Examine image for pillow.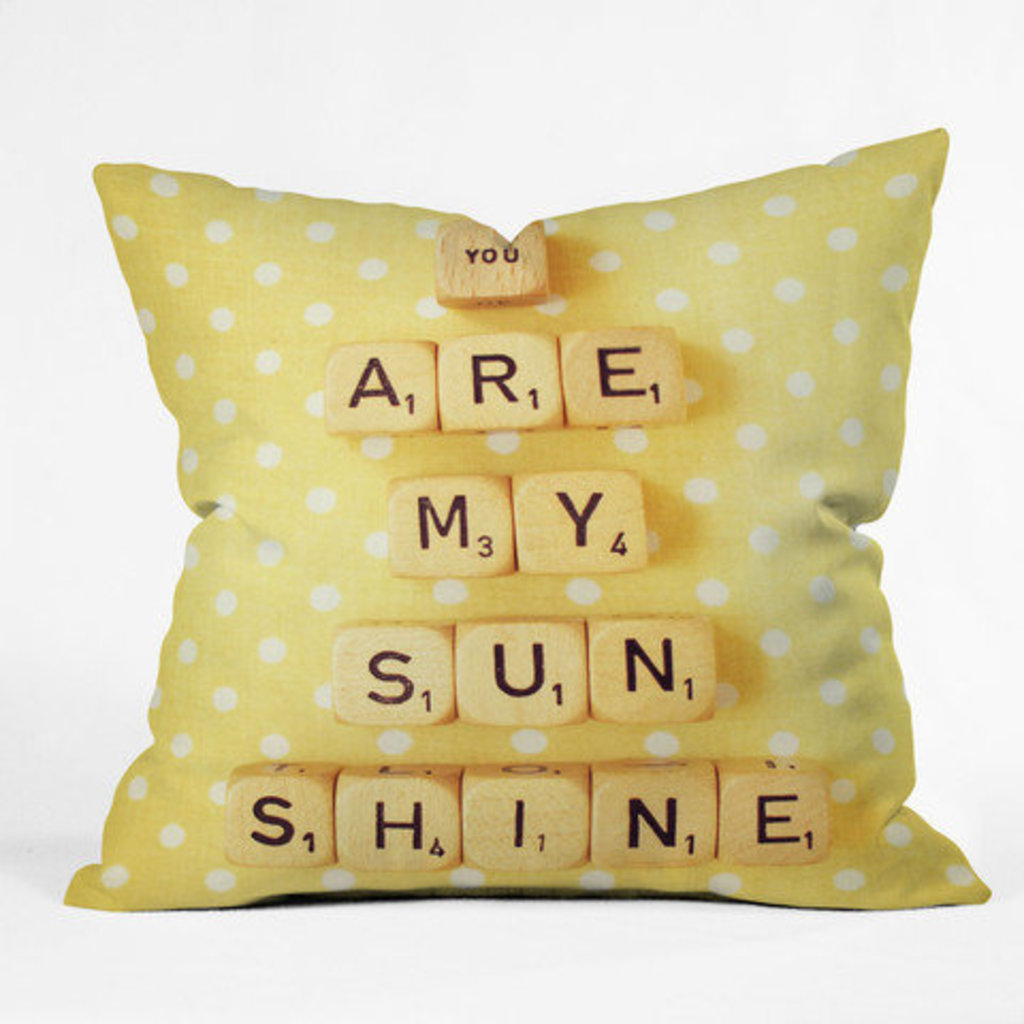
Examination result: <bbox>68, 162, 983, 909</bbox>.
